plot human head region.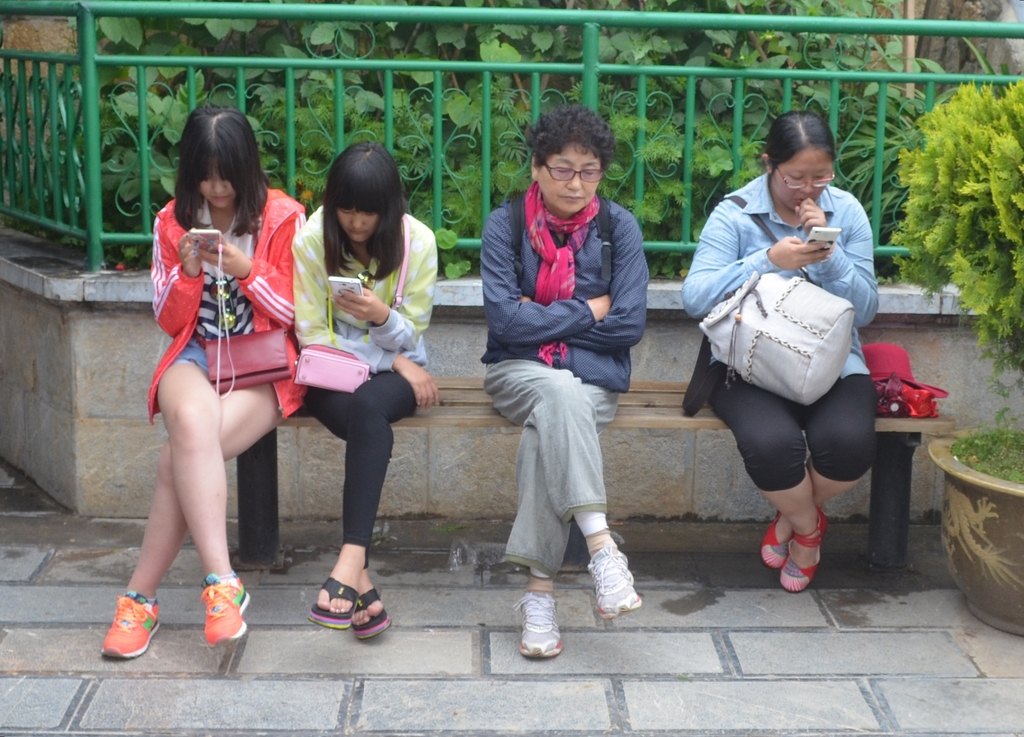
Plotted at detection(179, 104, 256, 210).
